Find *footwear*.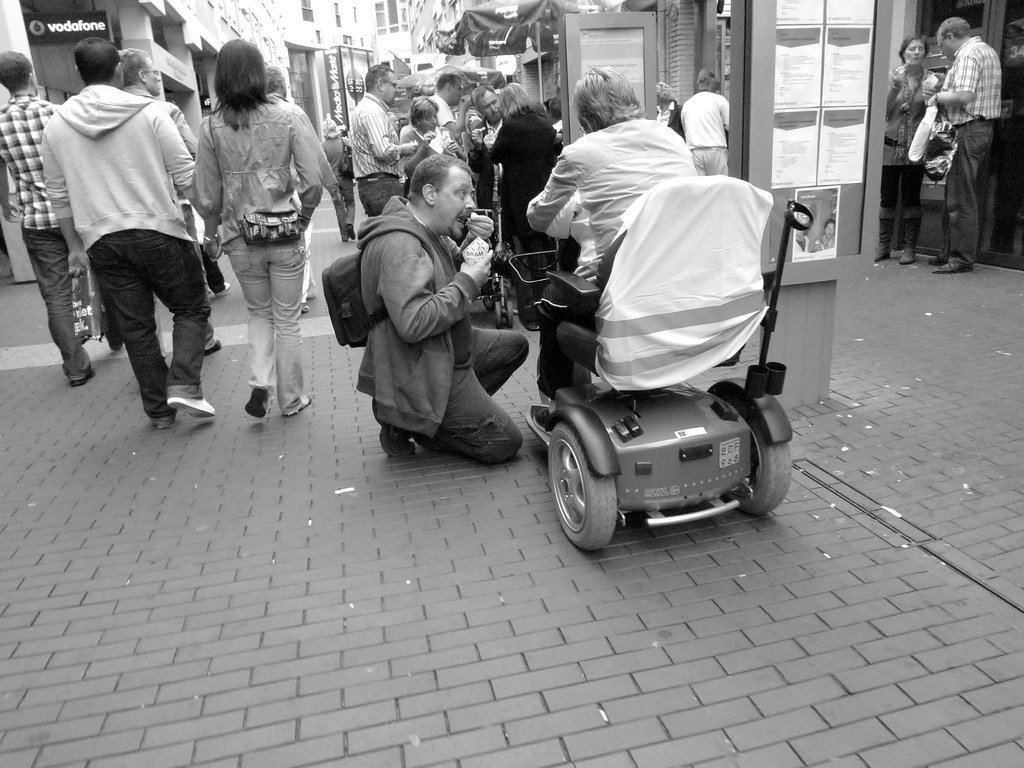
243, 385, 269, 420.
